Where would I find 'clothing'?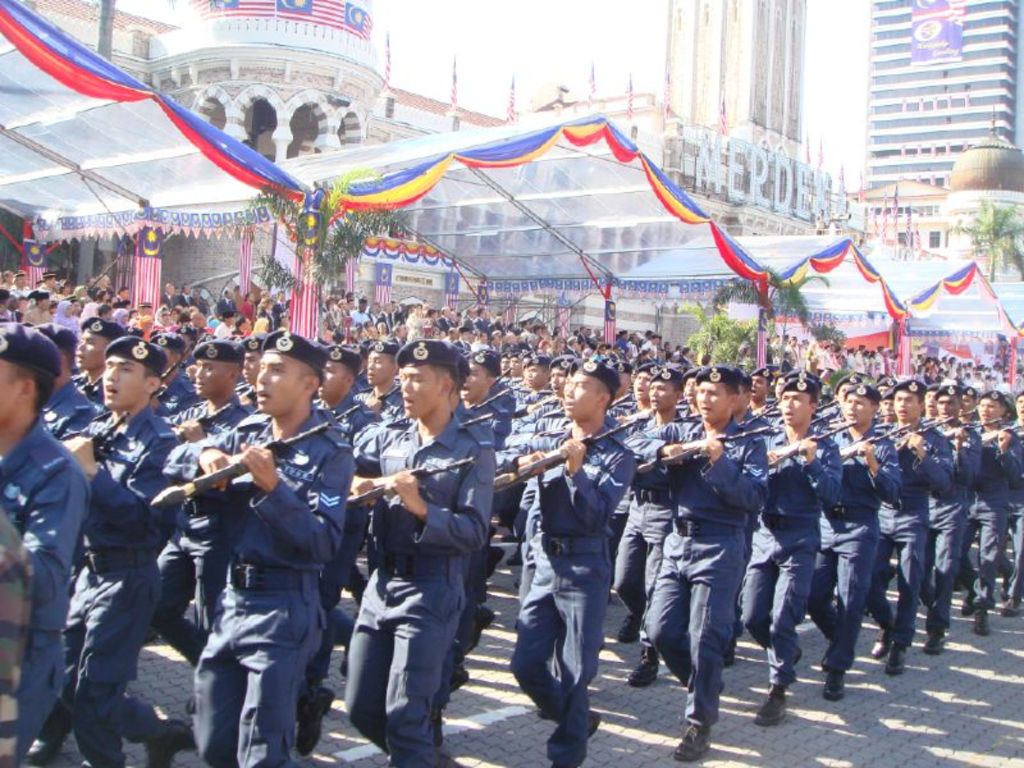
At x1=973, y1=420, x2=1019, y2=602.
